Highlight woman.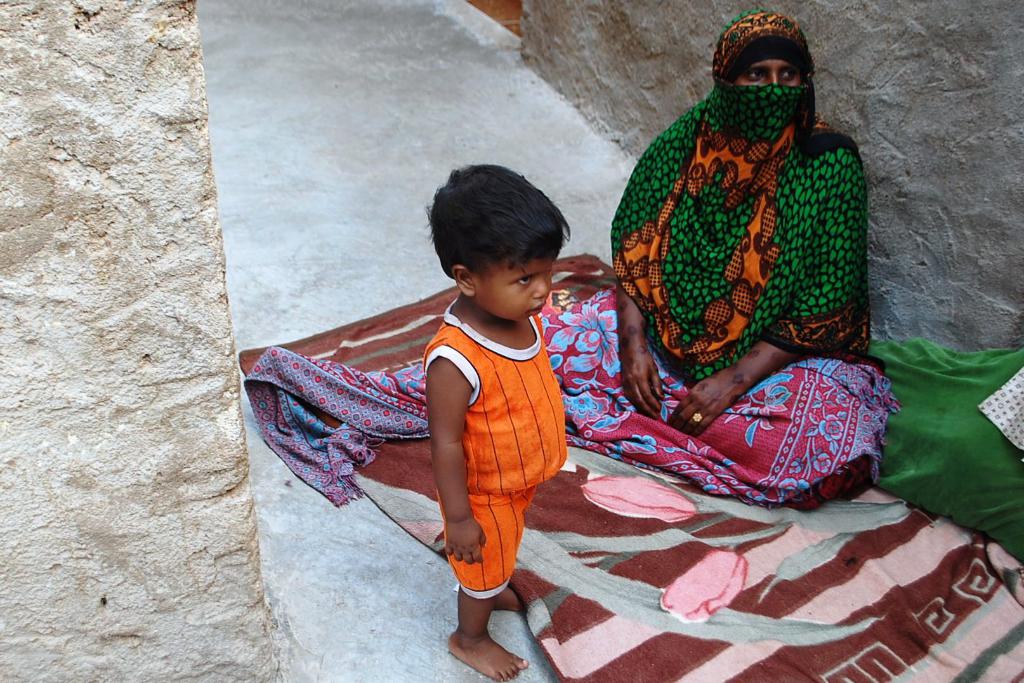
Highlighted region: x1=531 y1=10 x2=873 y2=510.
